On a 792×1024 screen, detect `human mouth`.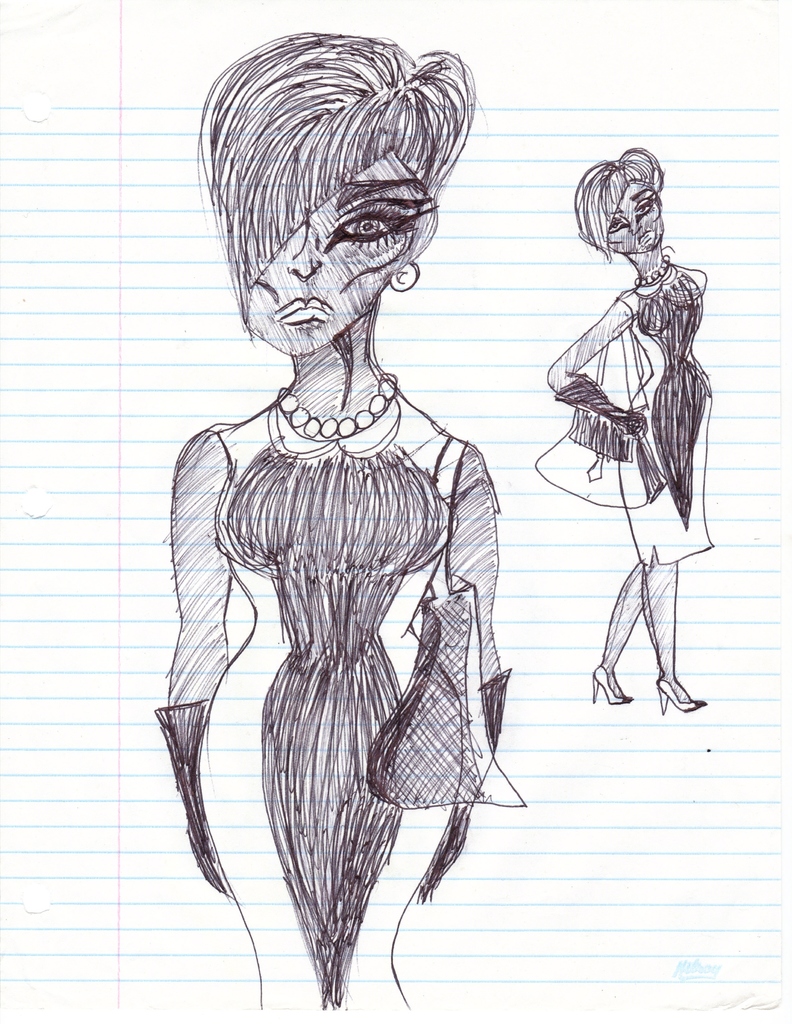
(x1=270, y1=294, x2=333, y2=319).
